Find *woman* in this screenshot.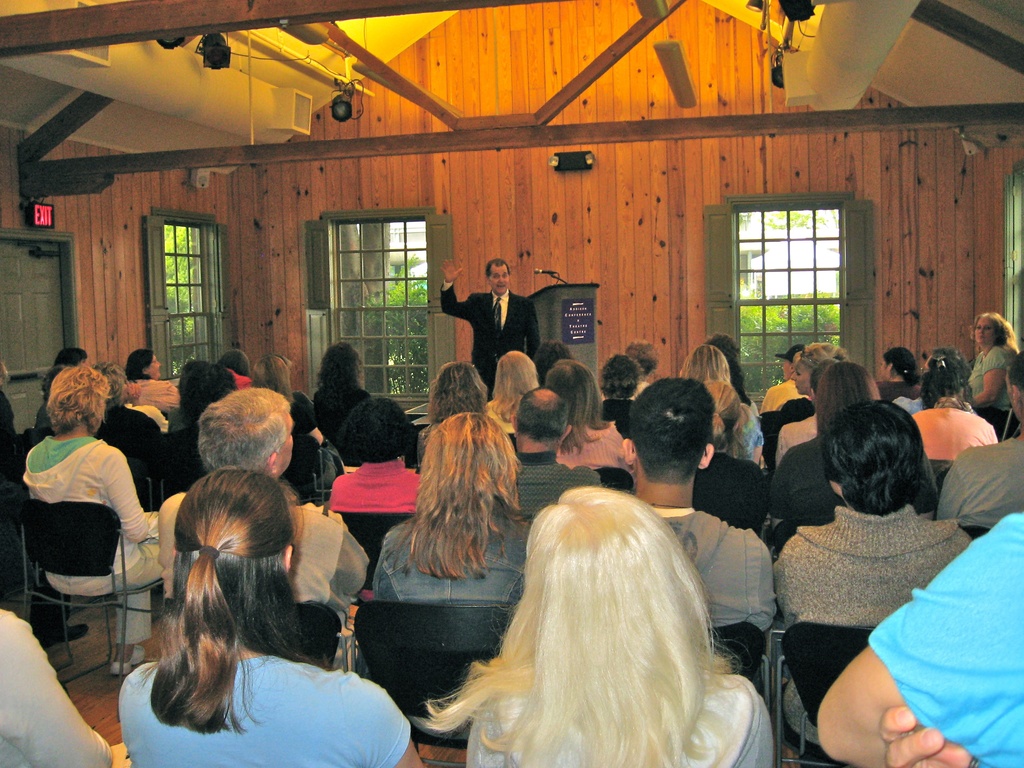
The bounding box for *woman* is crop(424, 481, 770, 767).
